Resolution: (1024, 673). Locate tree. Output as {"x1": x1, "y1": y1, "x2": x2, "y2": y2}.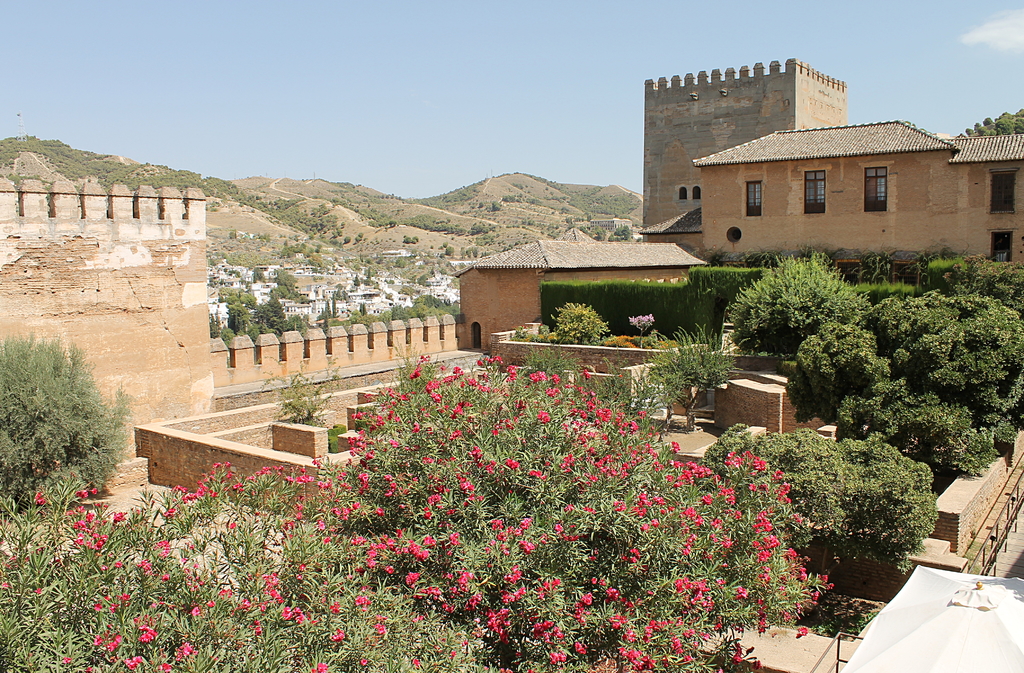
{"x1": 720, "y1": 241, "x2": 1023, "y2": 494}.
